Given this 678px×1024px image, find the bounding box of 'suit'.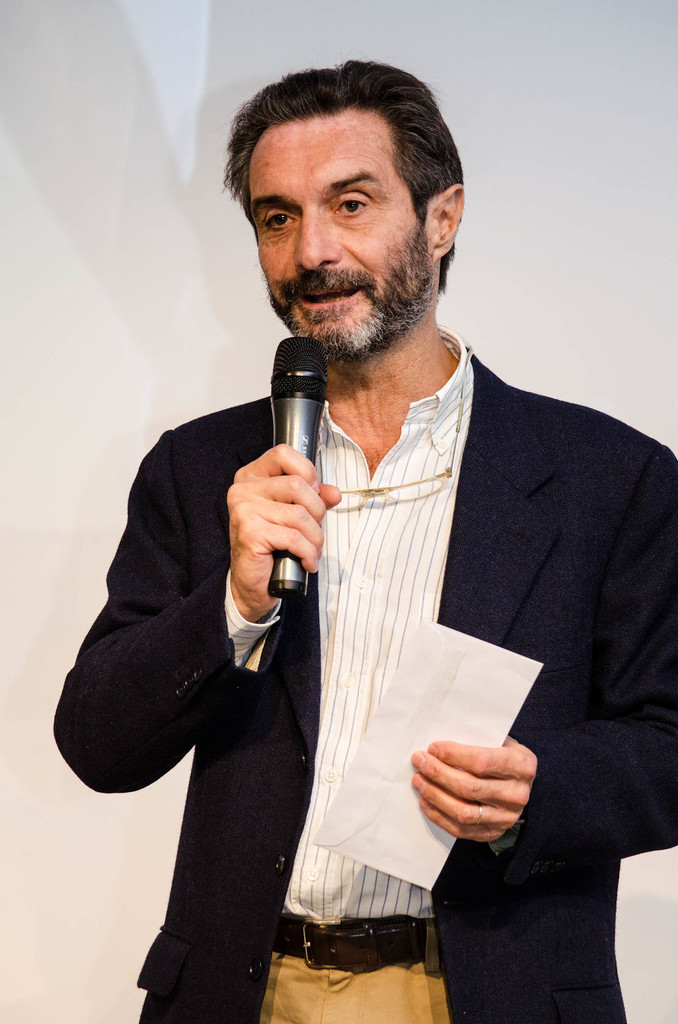
45, 318, 677, 1023.
